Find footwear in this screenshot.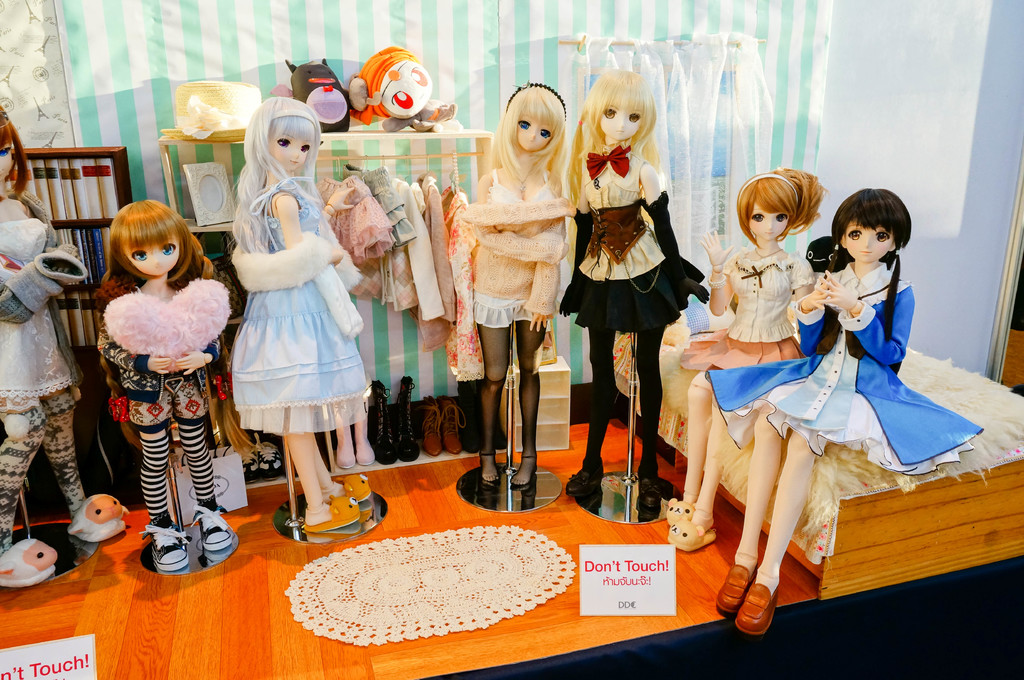
The bounding box for footwear is select_region(664, 512, 721, 554).
